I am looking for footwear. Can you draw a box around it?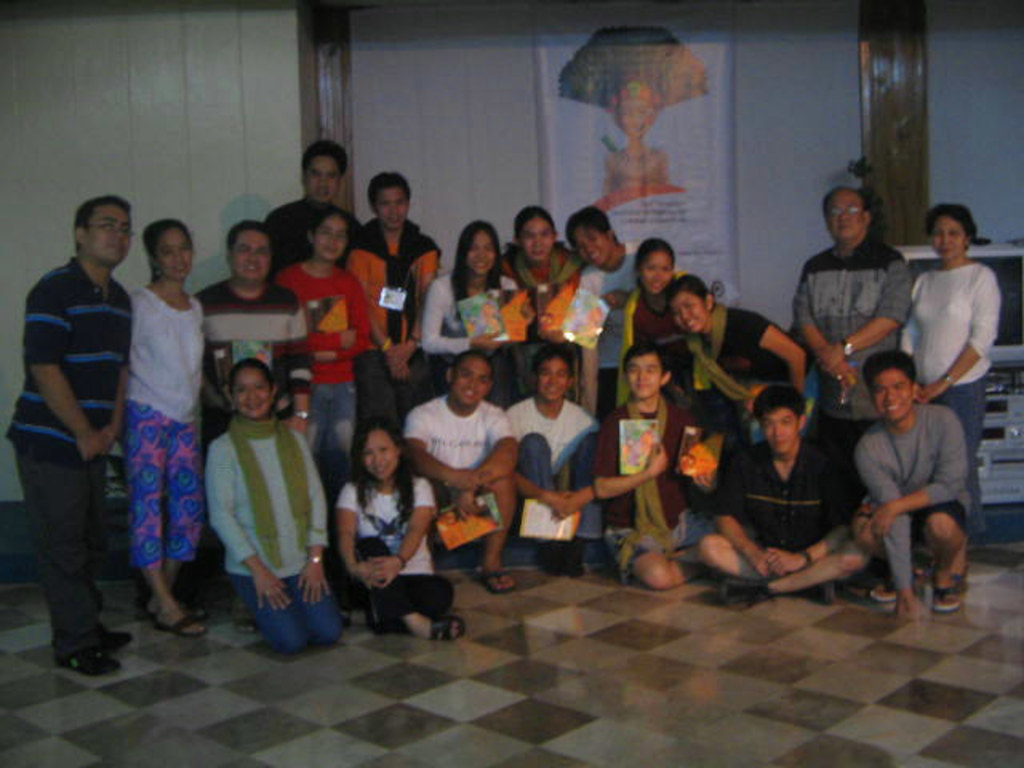
Sure, the bounding box is [802,578,842,608].
